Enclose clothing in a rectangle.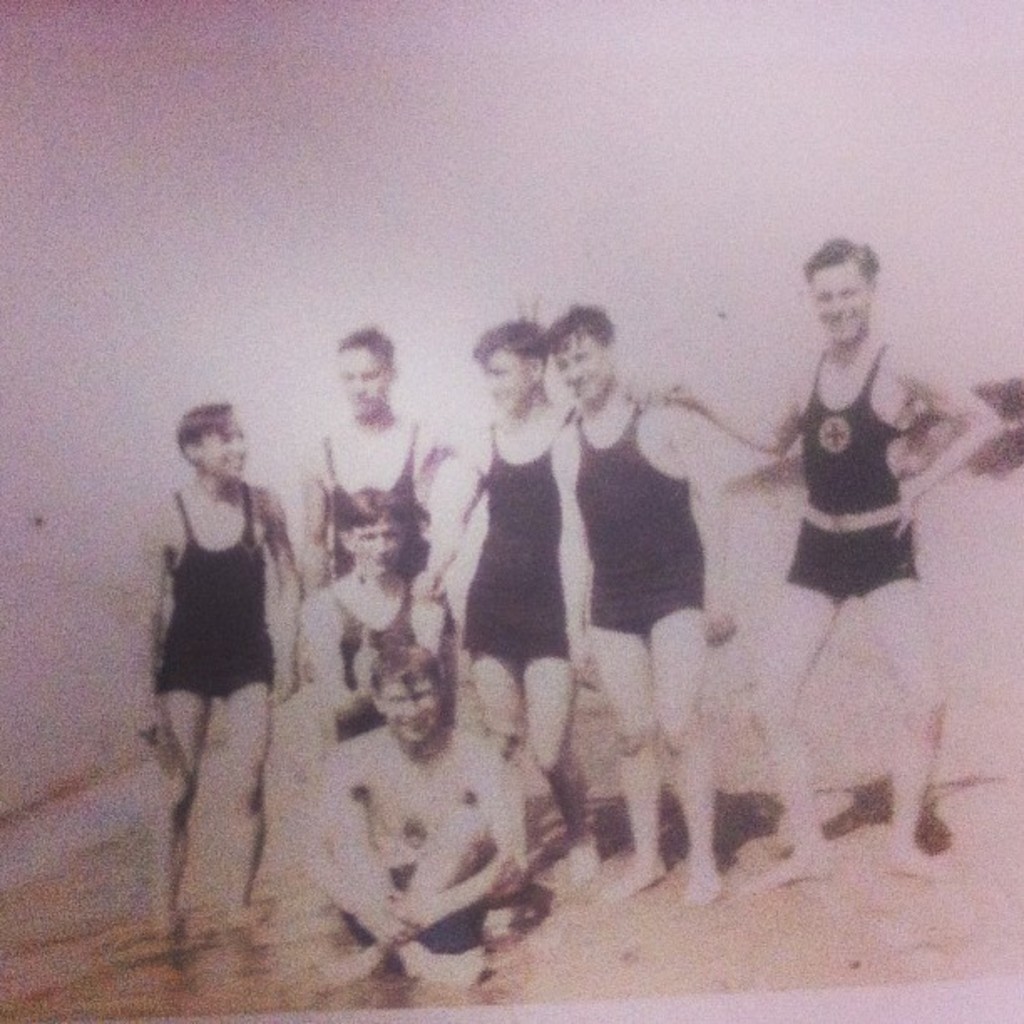
region(161, 474, 269, 703).
